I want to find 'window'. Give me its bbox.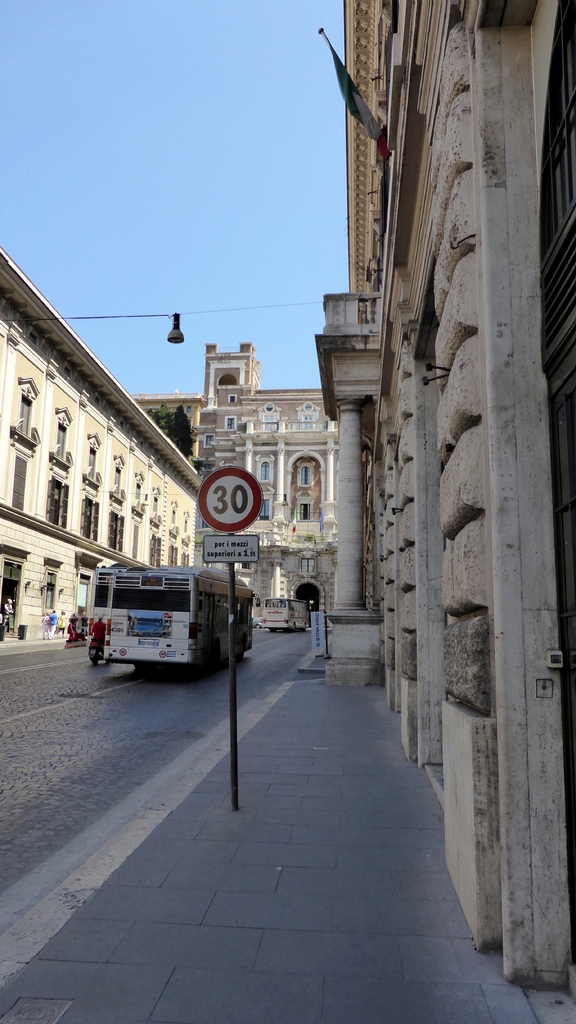
<bbox>165, 550, 179, 567</bbox>.
